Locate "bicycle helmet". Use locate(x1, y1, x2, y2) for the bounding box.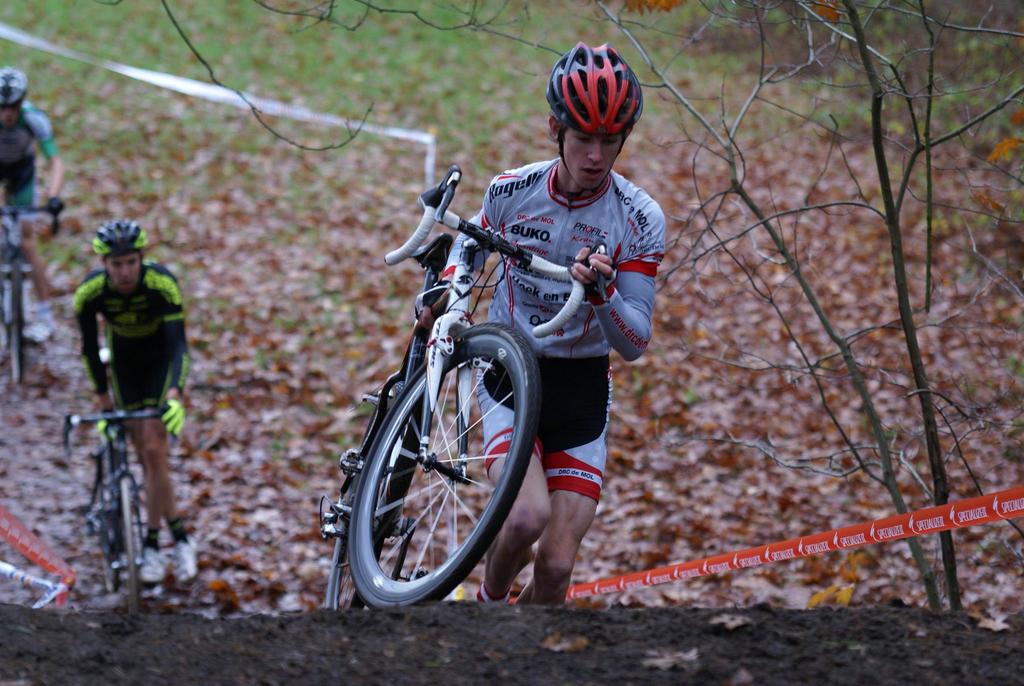
locate(92, 220, 148, 252).
